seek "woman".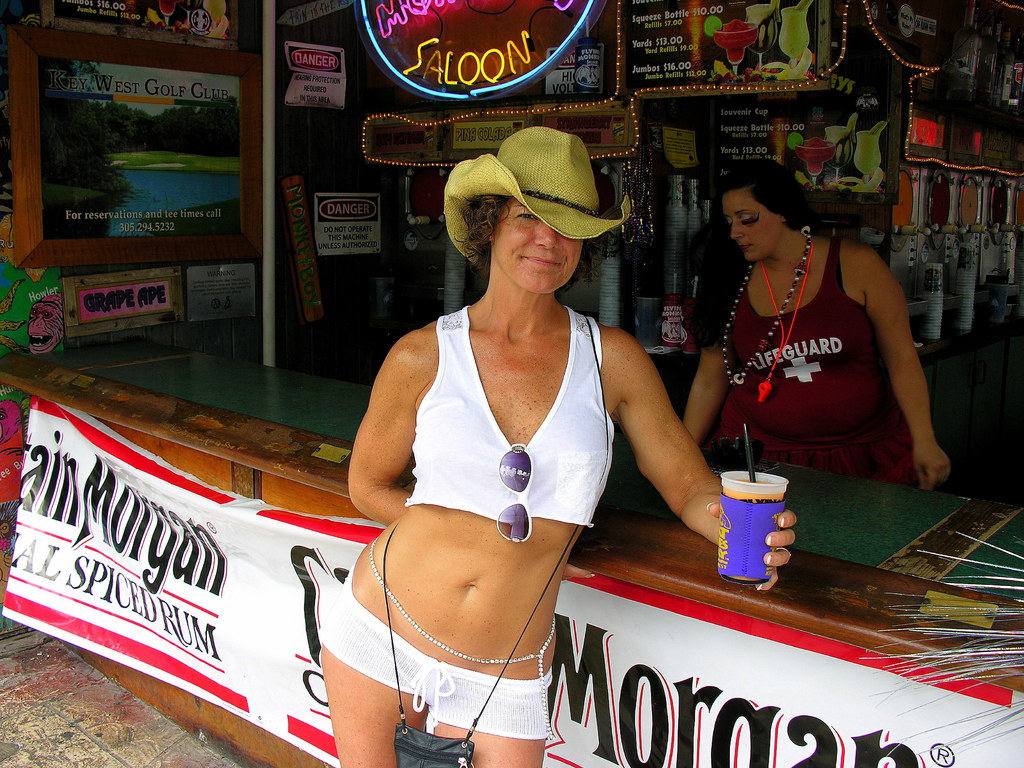
670:155:952:495.
